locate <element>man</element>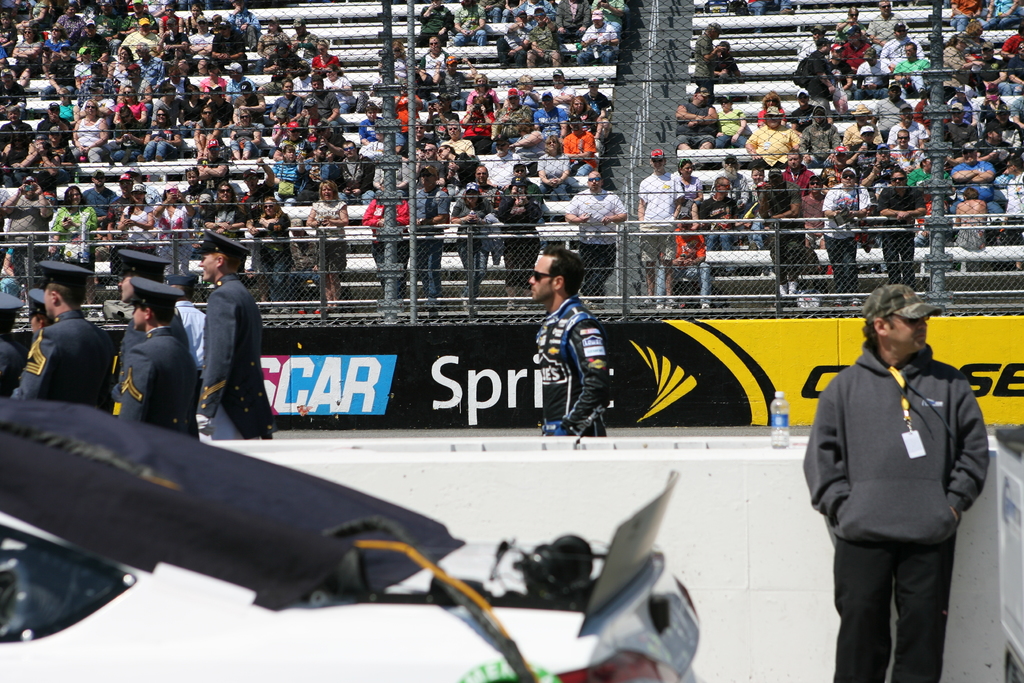
locate(184, 167, 212, 237)
